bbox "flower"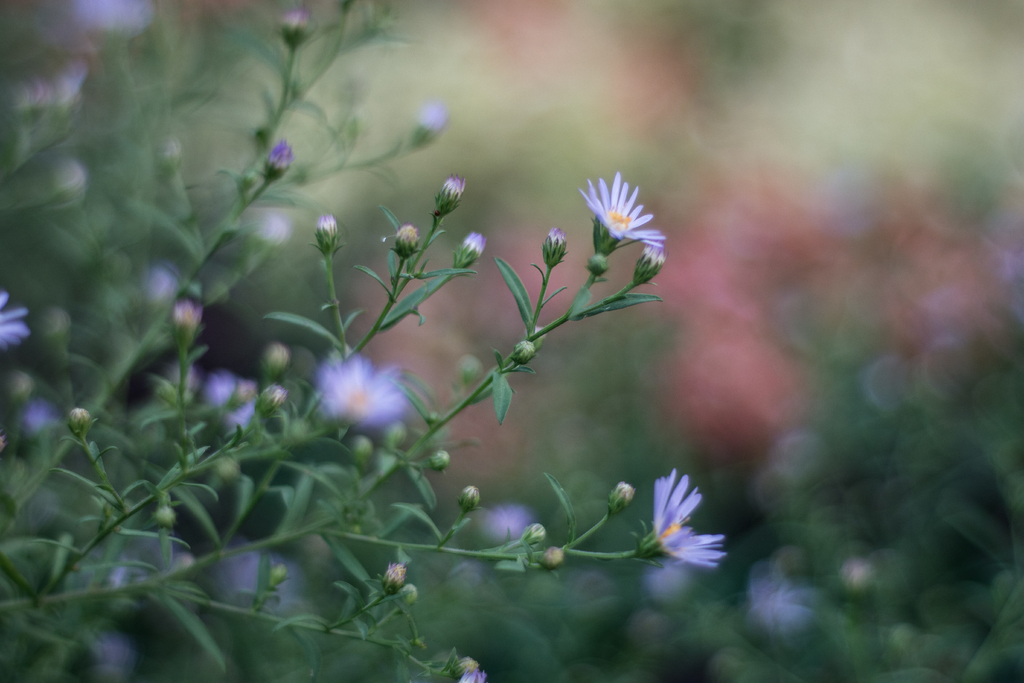
bbox(266, 559, 287, 591)
